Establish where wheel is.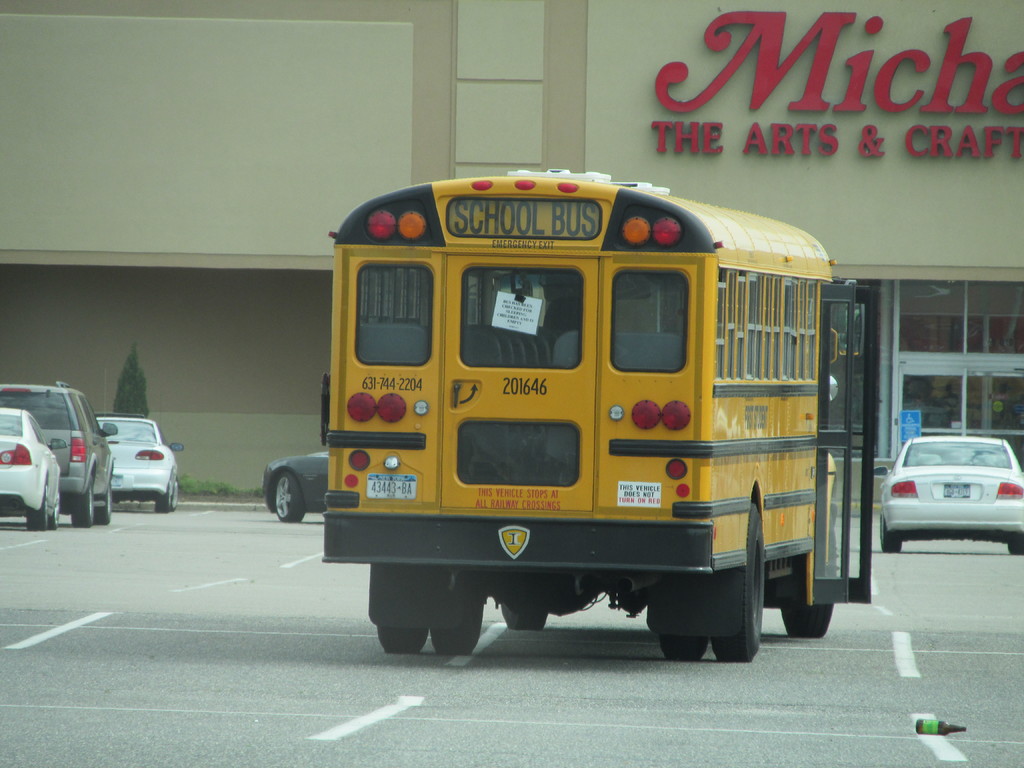
Established at 660/633/708/660.
